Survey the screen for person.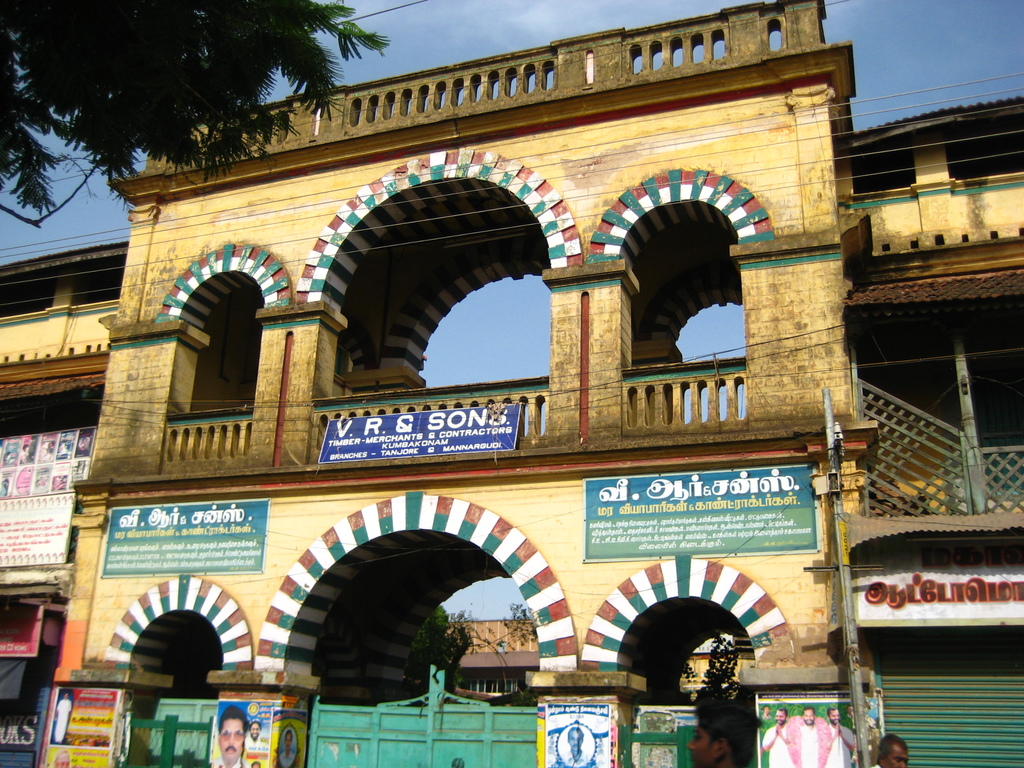
Survey found: left=246, top=719, right=268, bottom=752.
